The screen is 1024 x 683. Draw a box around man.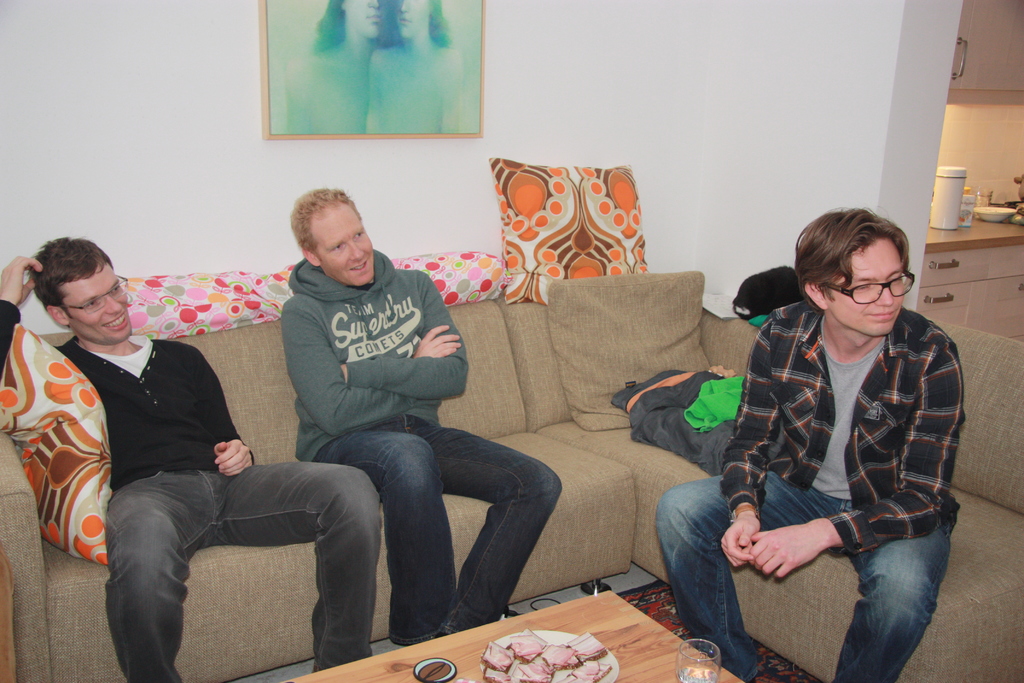
crop(281, 185, 566, 651).
